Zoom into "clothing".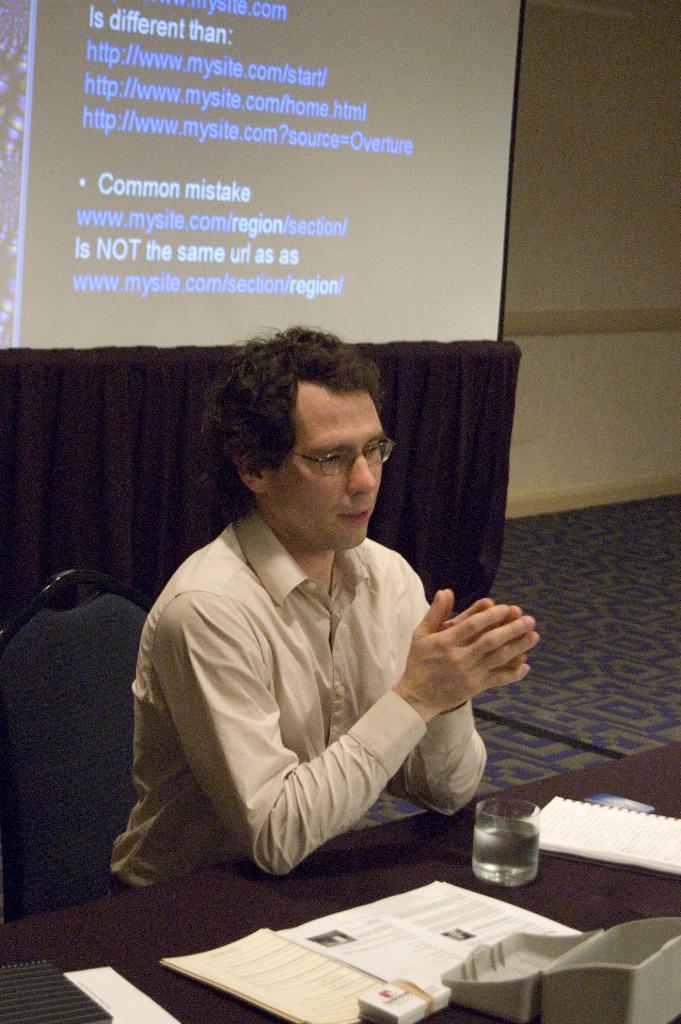
Zoom target: 128, 492, 541, 890.
